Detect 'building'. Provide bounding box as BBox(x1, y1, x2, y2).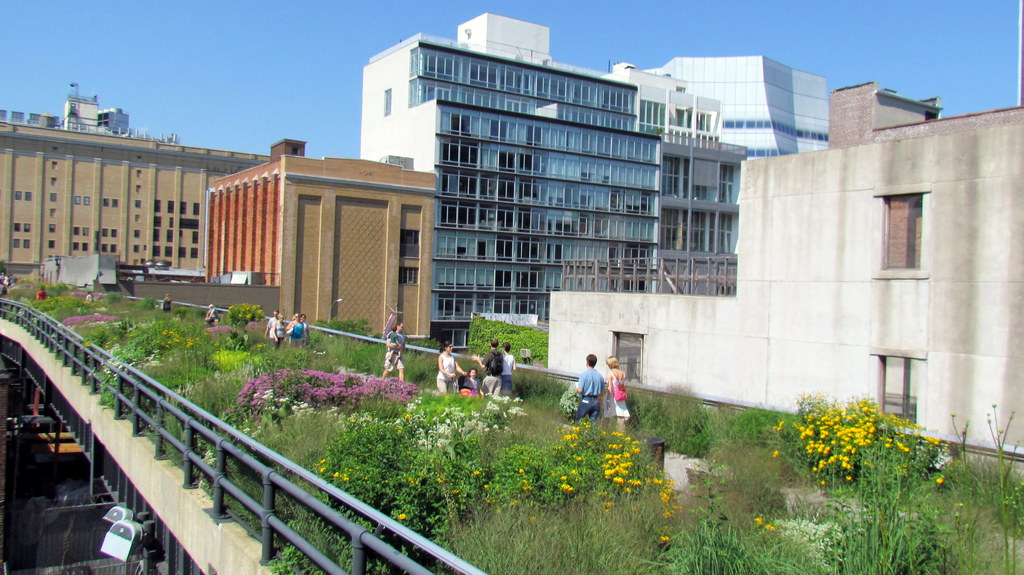
BBox(0, 104, 300, 294).
